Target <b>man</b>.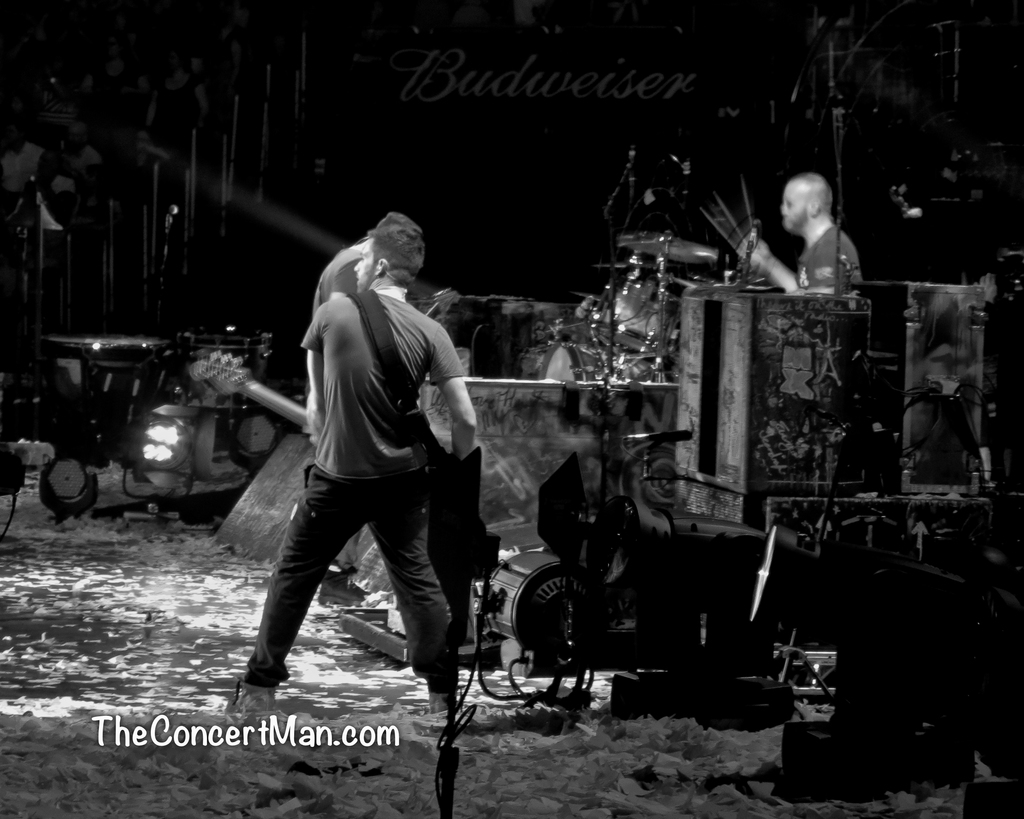
Target region: <box>744,179,858,287</box>.
